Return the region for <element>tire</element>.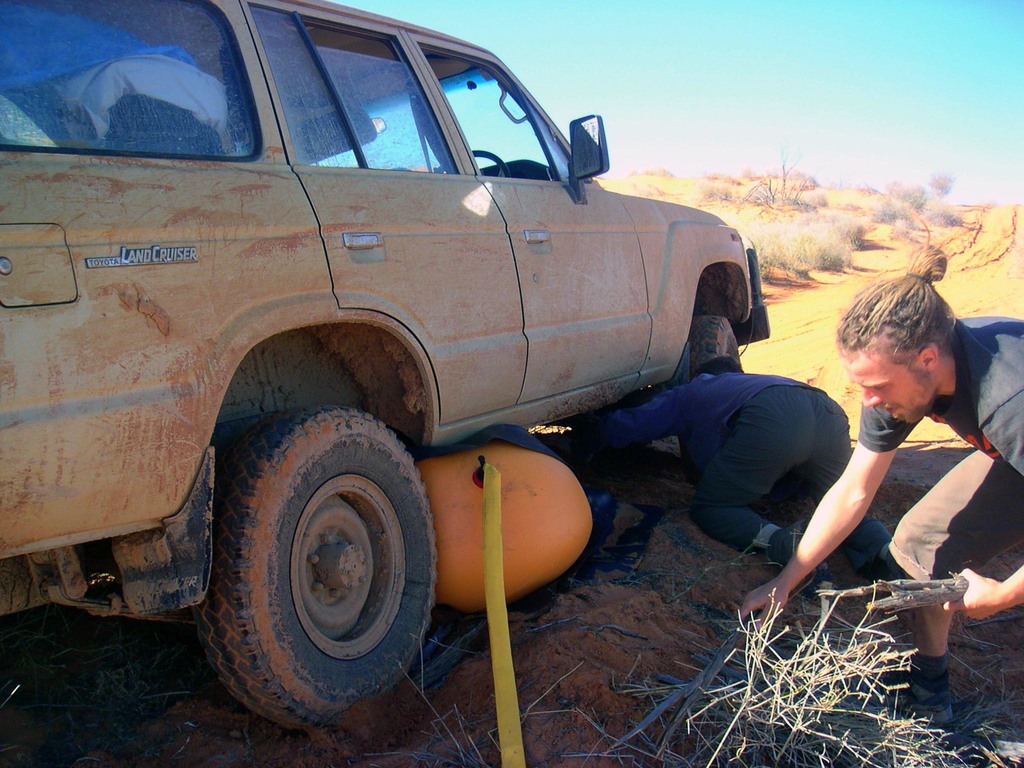
crop(188, 391, 414, 724).
